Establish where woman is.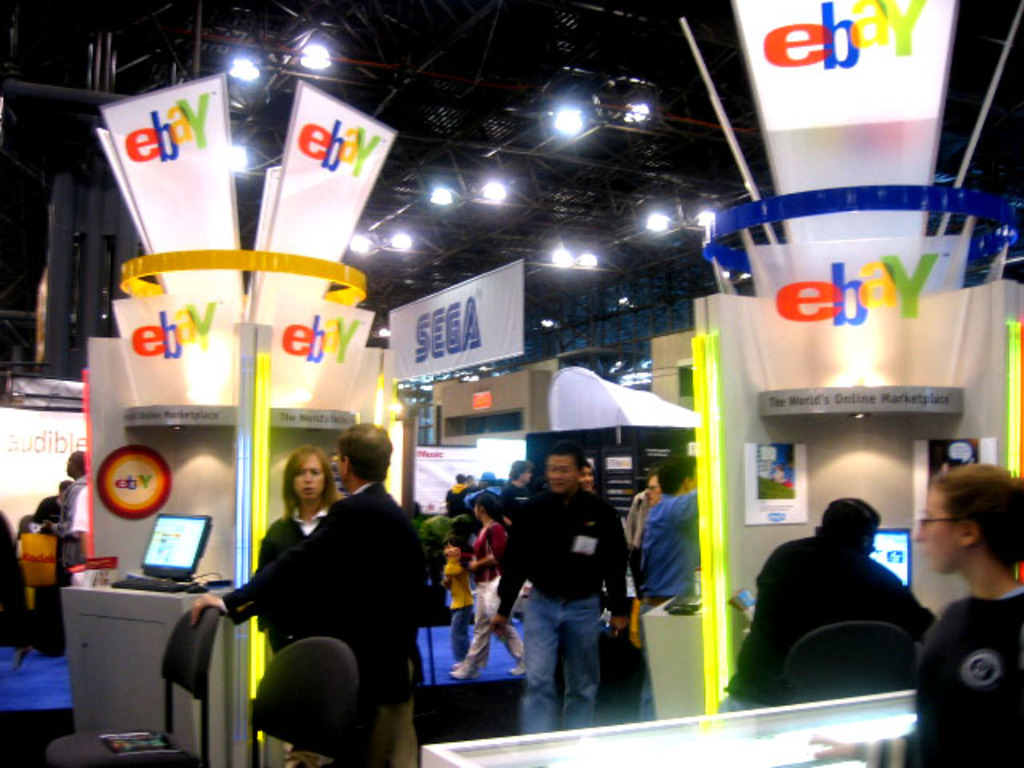
Established at locate(890, 451, 1023, 731).
